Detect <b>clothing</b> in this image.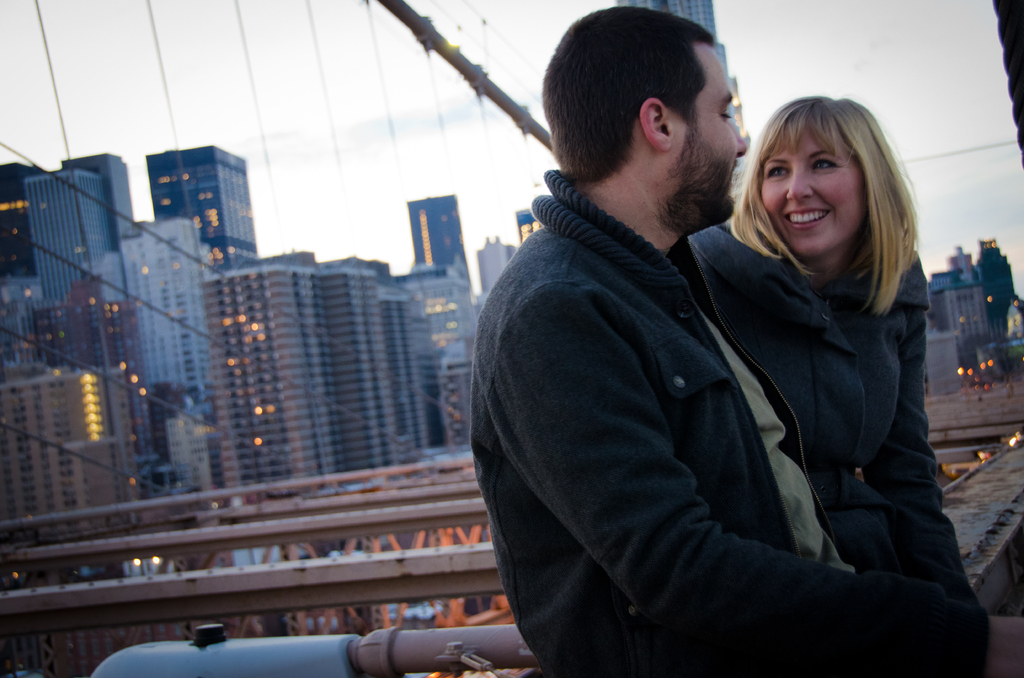
Detection: 691/202/967/599.
